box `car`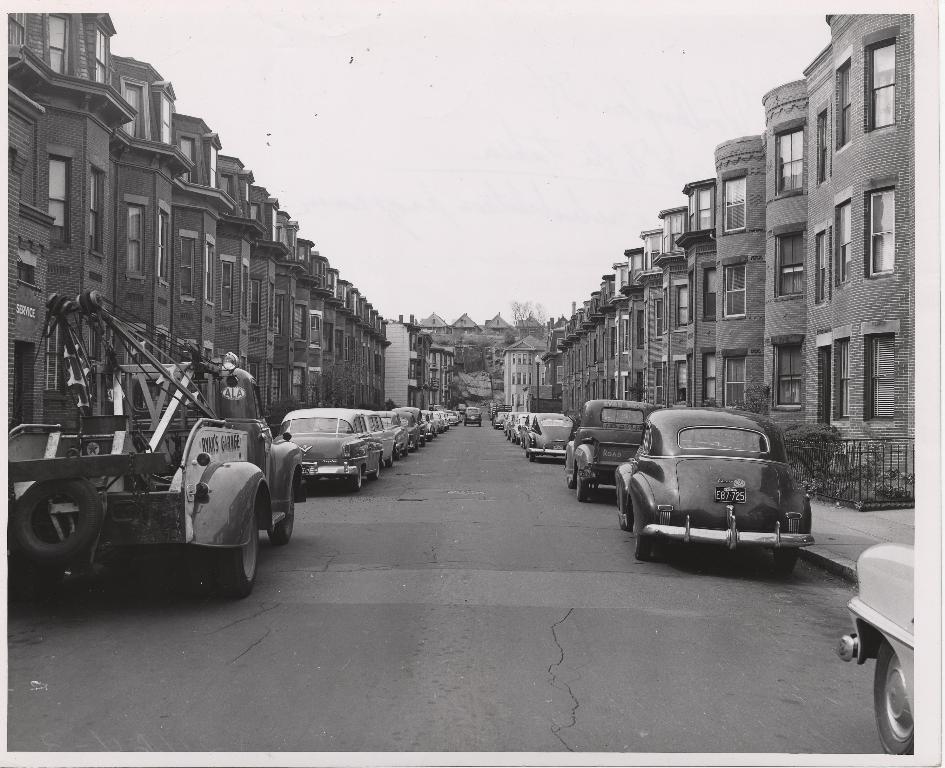
<box>836,546,917,754</box>
